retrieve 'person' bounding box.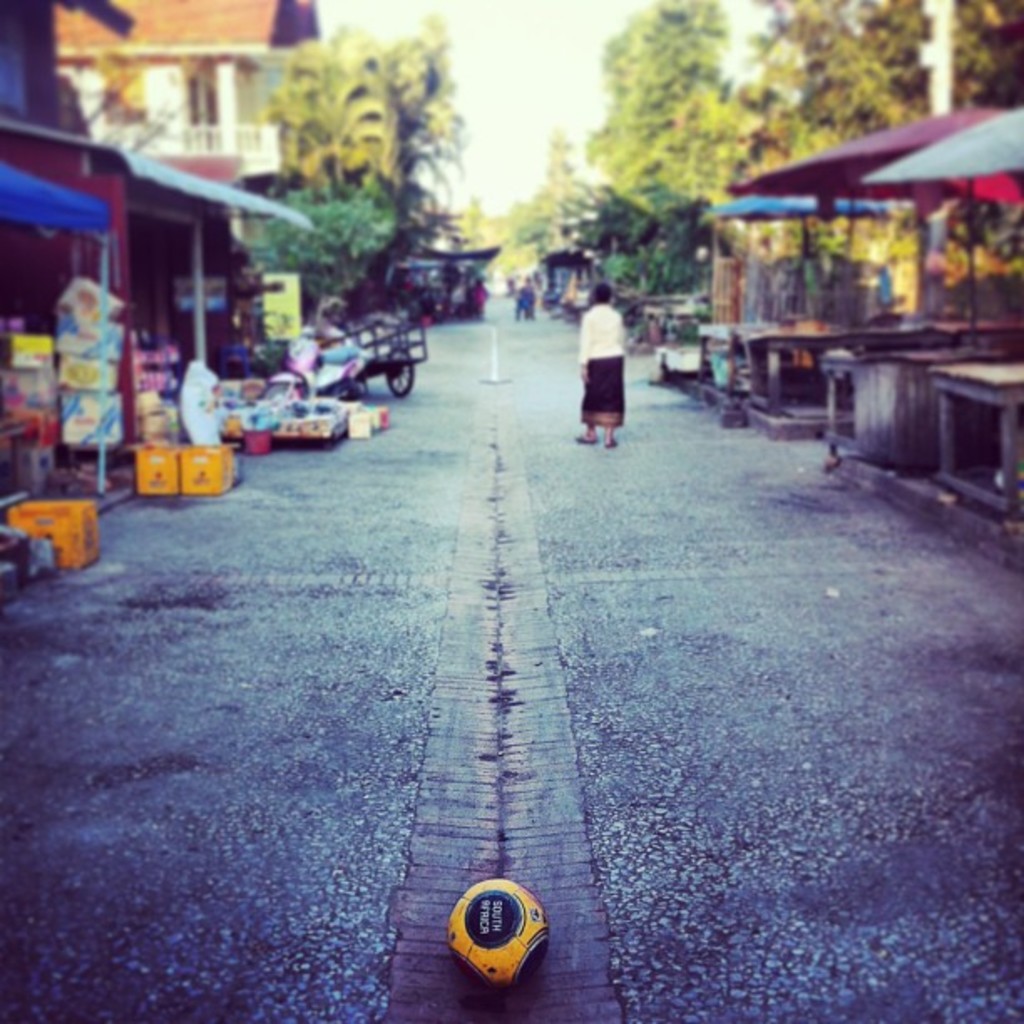
Bounding box: bbox=(659, 313, 673, 343).
